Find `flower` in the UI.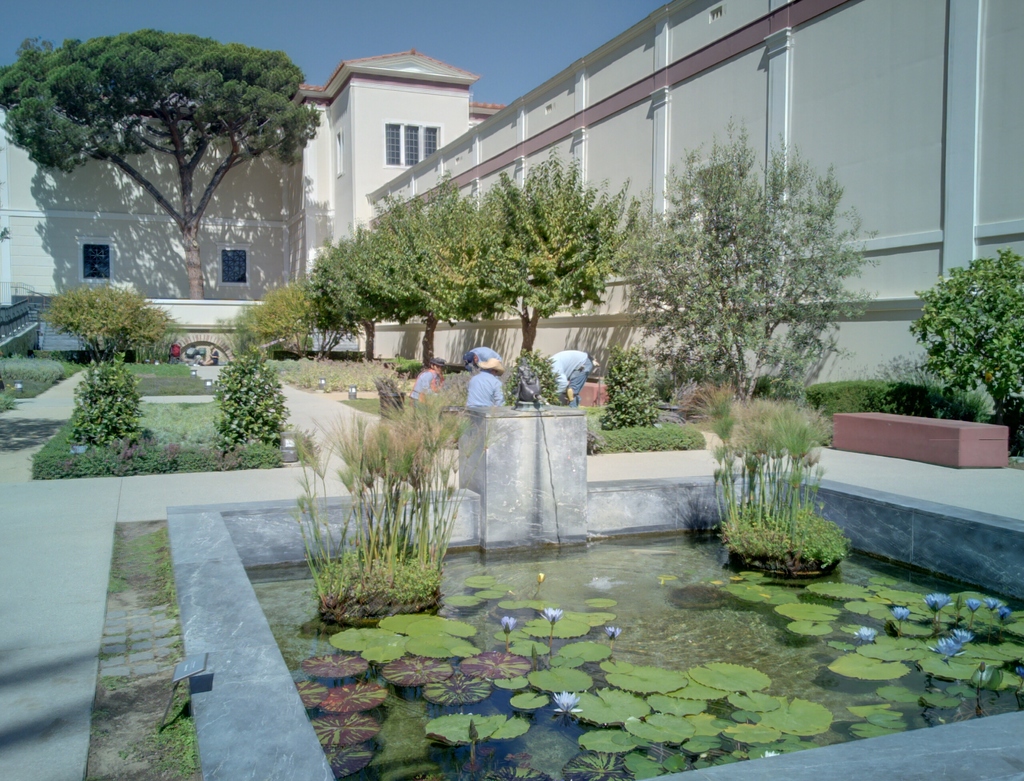
UI element at x1=499, y1=616, x2=519, y2=634.
